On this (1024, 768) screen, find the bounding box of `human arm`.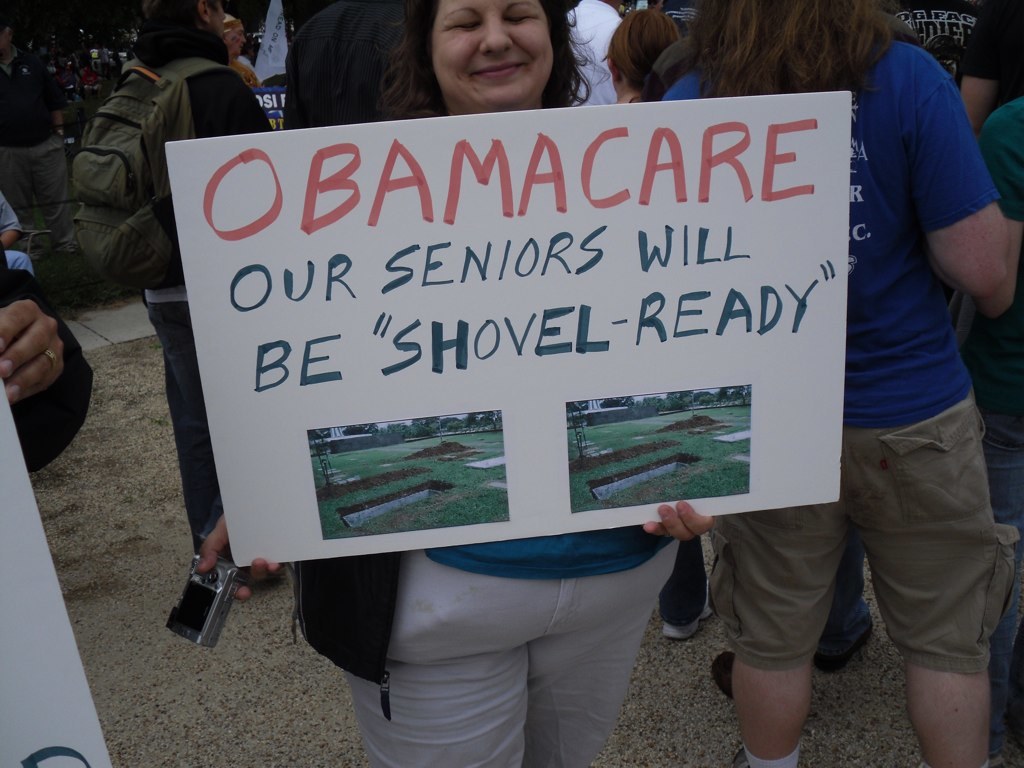
Bounding box: bbox(0, 293, 65, 449).
